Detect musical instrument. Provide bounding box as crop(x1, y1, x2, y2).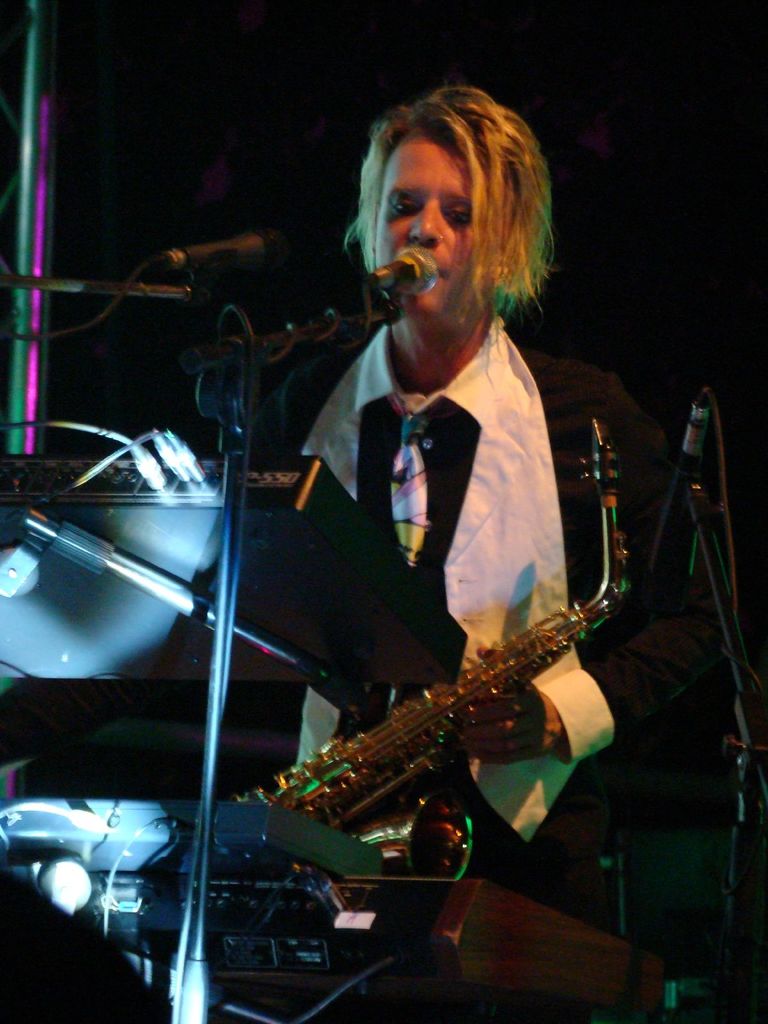
crop(237, 408, 637, 888).
